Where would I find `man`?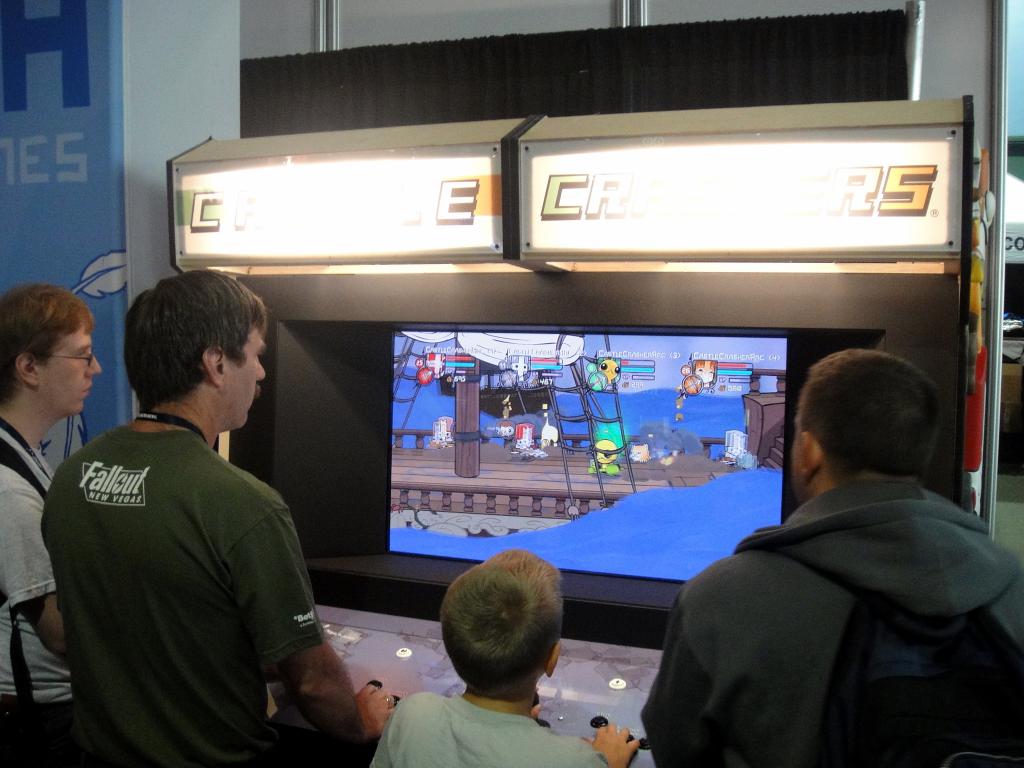
At <bbox>38, 267, 390, 767</bbox>.
